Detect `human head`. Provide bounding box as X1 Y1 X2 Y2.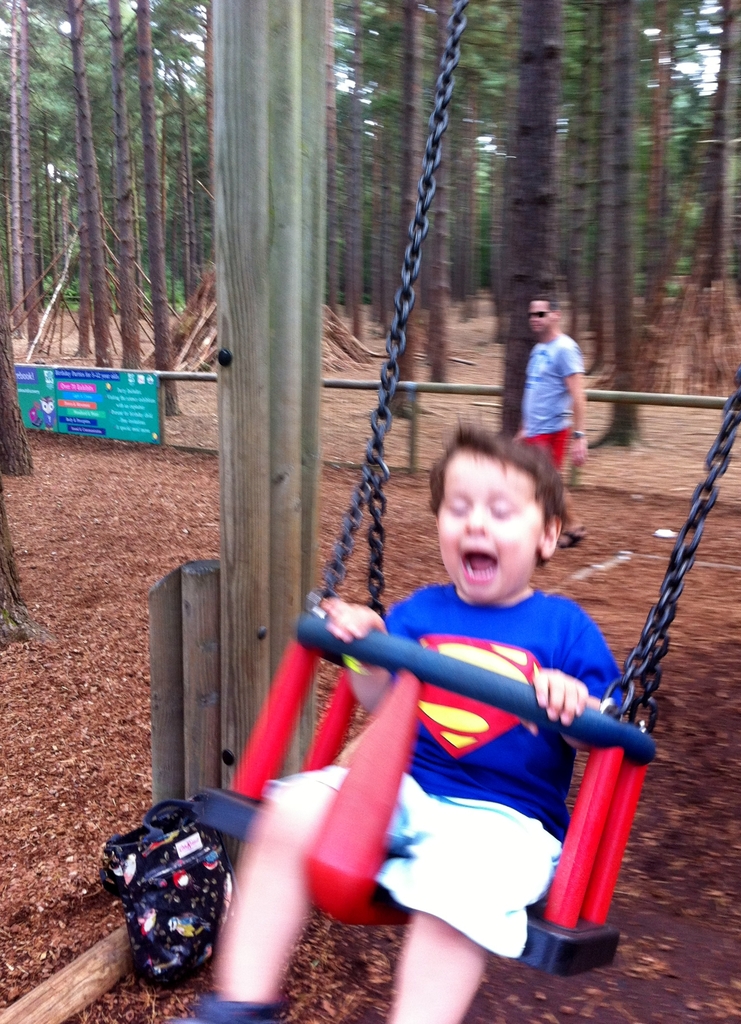
427 426 567 608.
